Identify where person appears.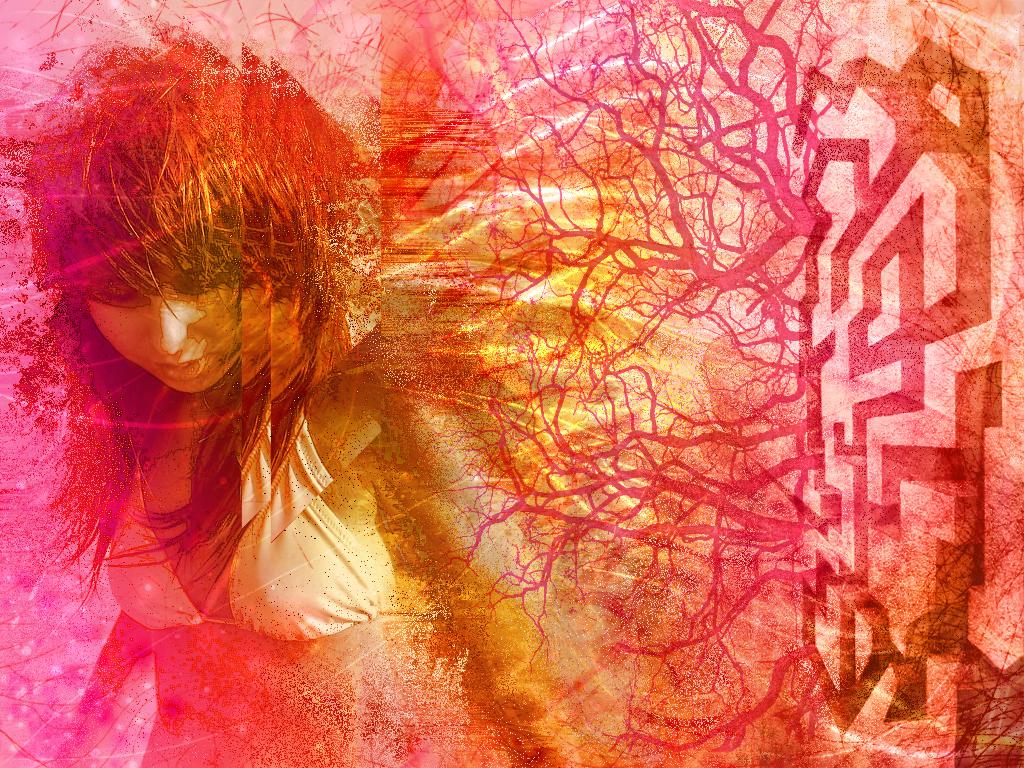
Appears at left=17, top=37, right=585, bottom=767.
